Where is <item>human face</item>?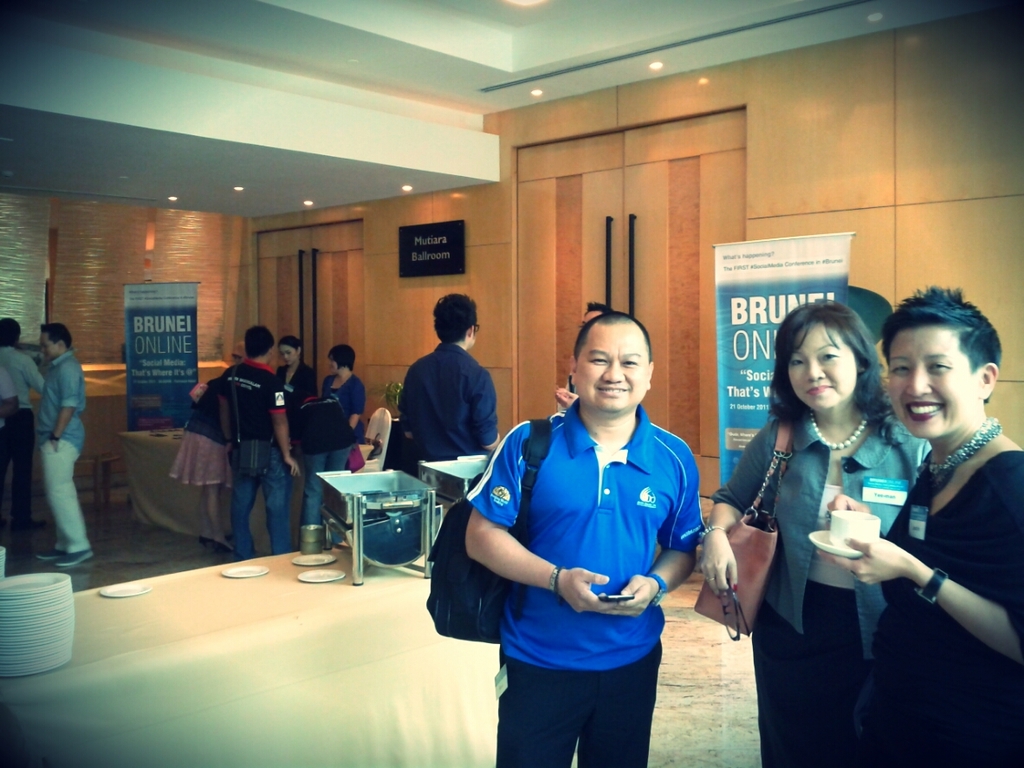
Rect(574, 330, 646, 407).
